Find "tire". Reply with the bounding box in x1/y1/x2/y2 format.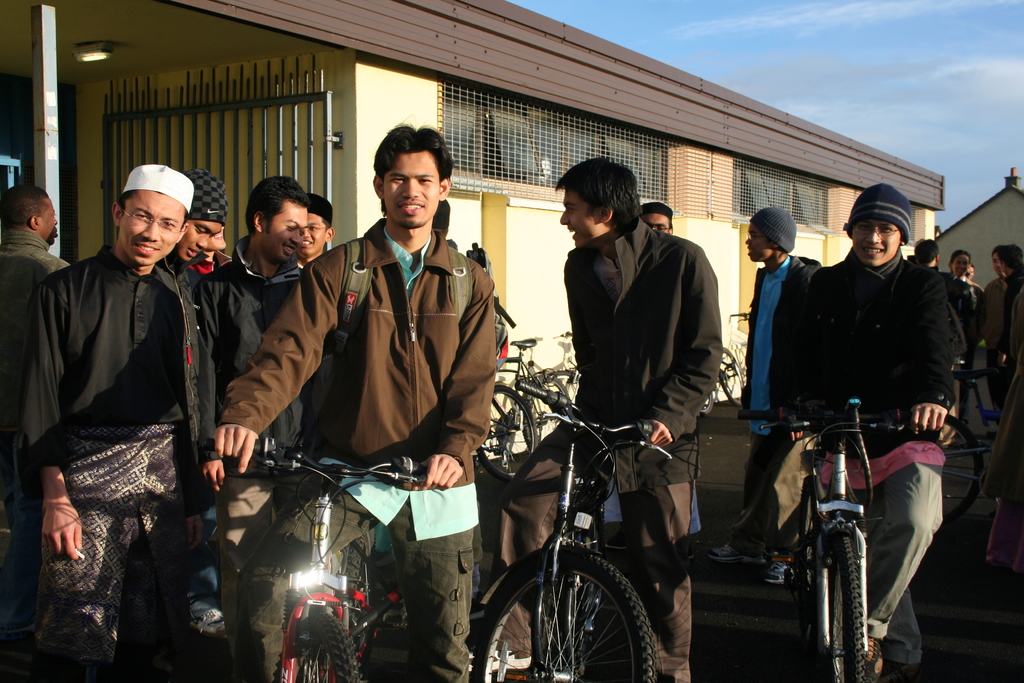
339/535/368/644.
